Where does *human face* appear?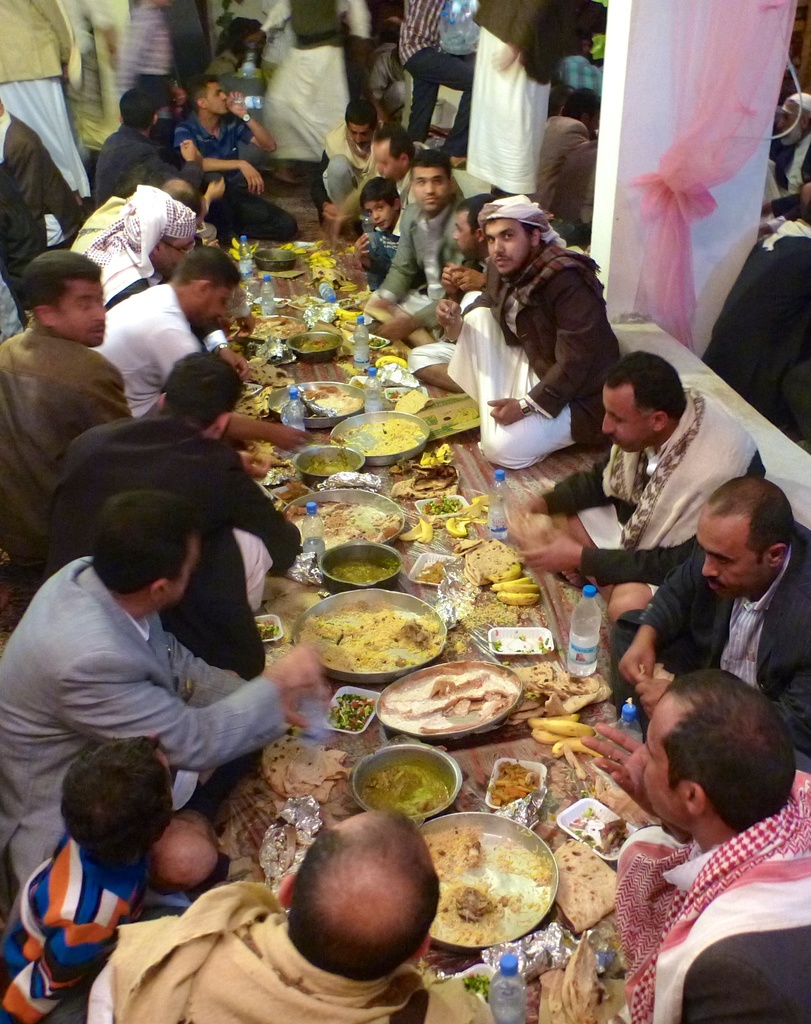
Appears at <region>208, 78, 234, 116</region>.
